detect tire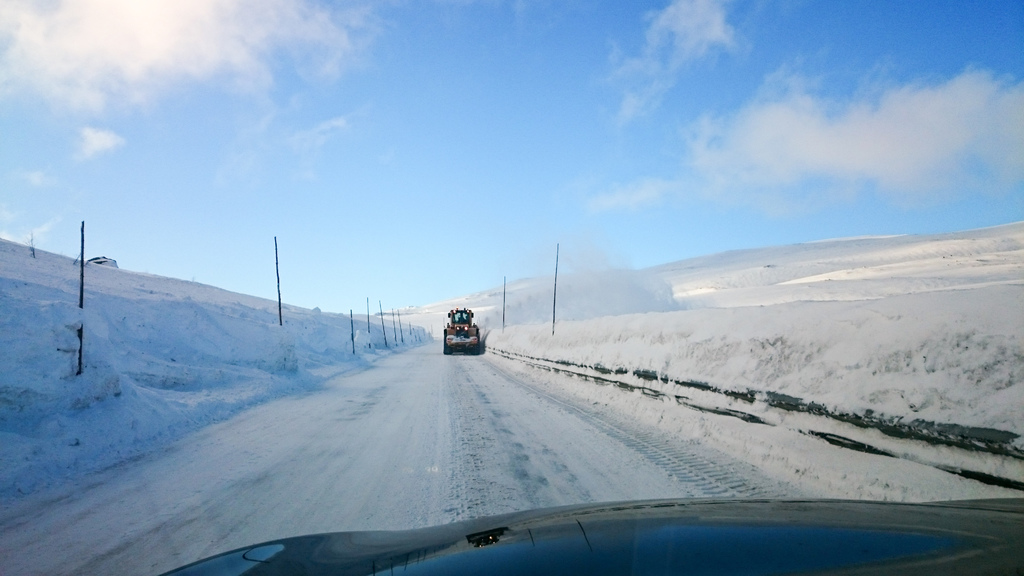
bbox=(443, 338, 448, 355)
